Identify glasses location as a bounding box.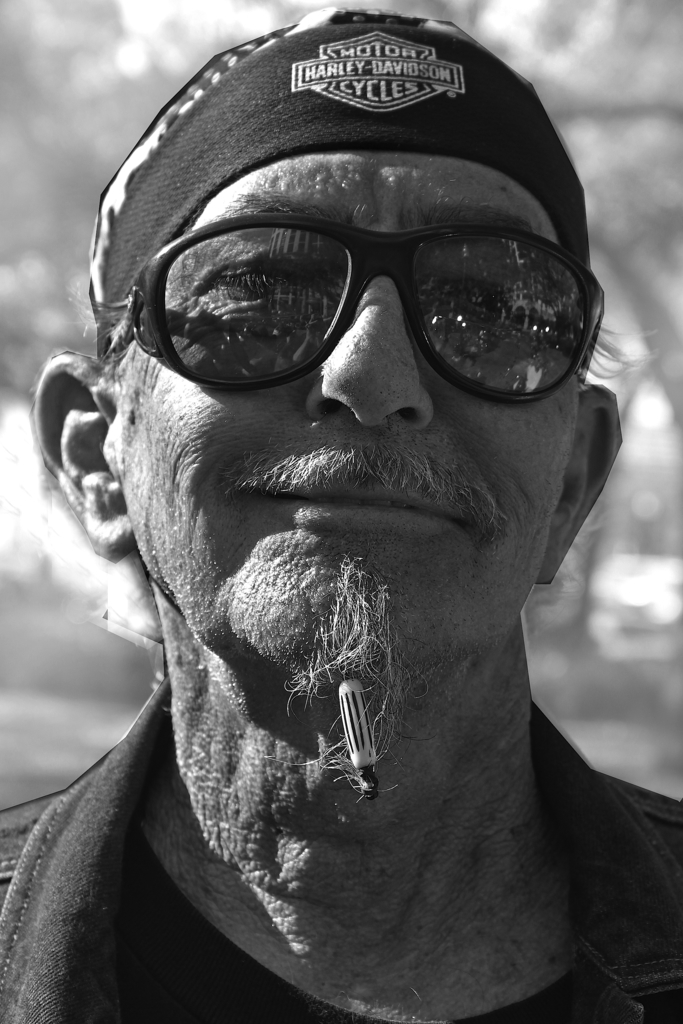
box(104, 202, 611, 408).
